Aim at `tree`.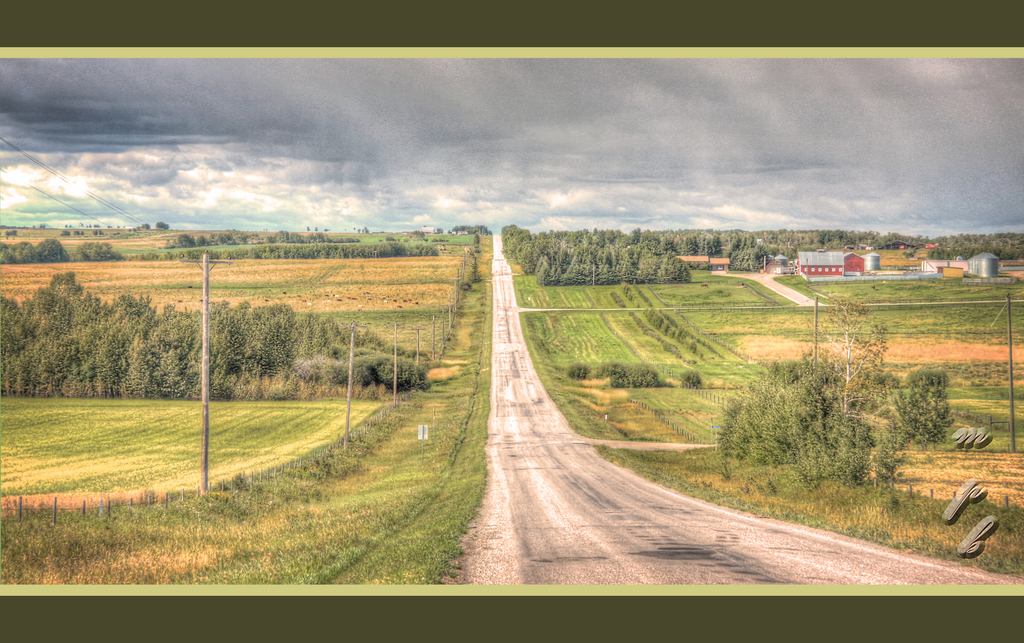
Aimed at bbox=[79, 242, 120, 258].
